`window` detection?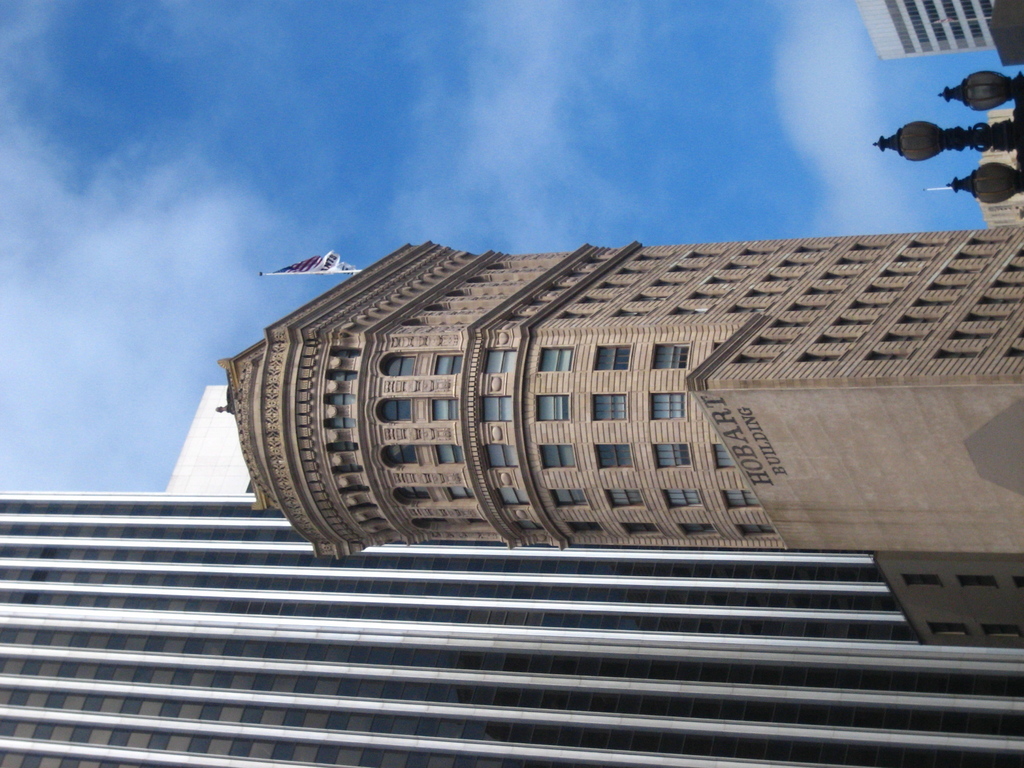
[488, 447, 516, 467]
